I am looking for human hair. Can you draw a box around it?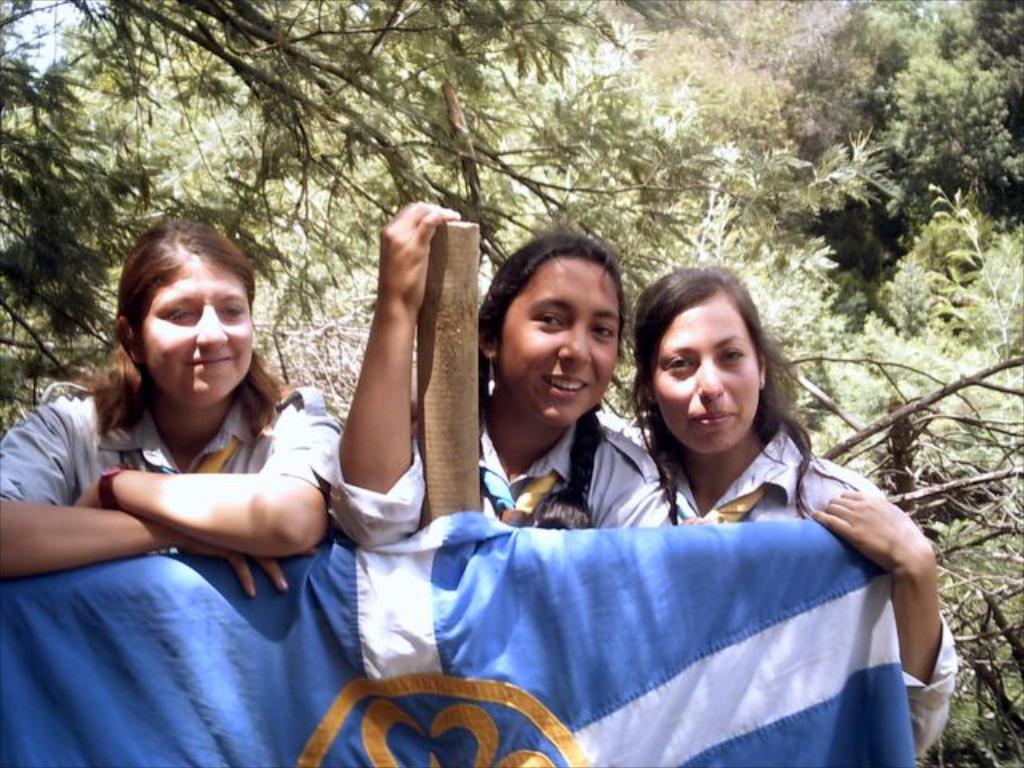
Sure, the bounding box is [629, 258, 781, 501].
